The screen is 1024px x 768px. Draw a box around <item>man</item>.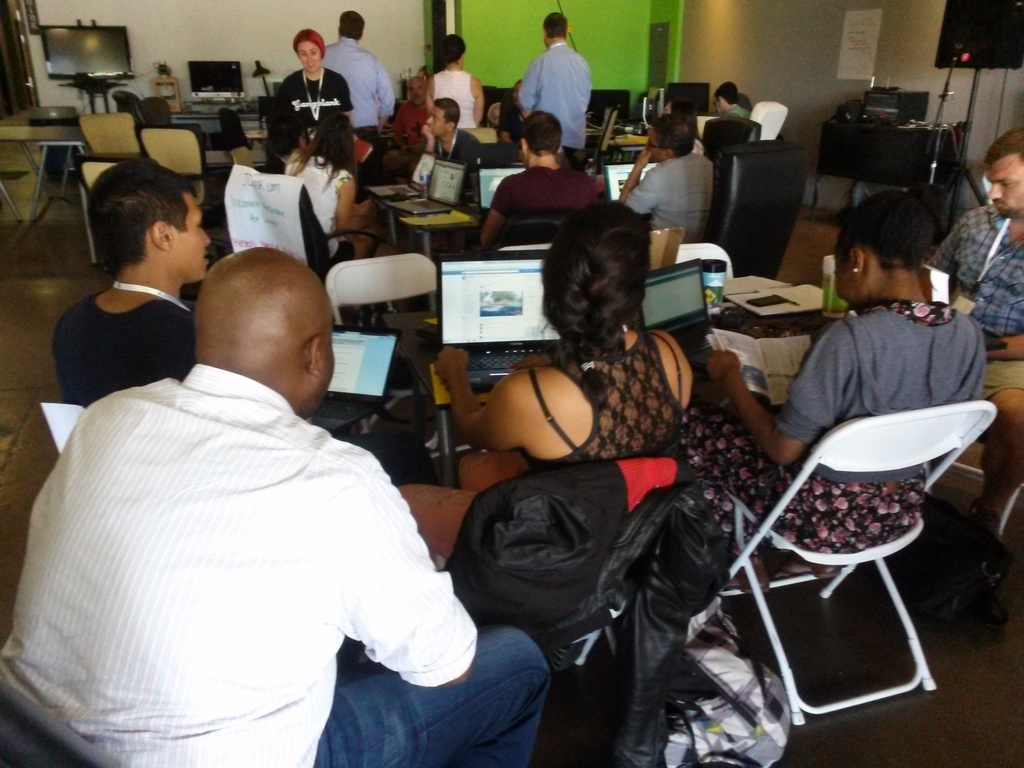
box=[321, 9, 391, 149].
